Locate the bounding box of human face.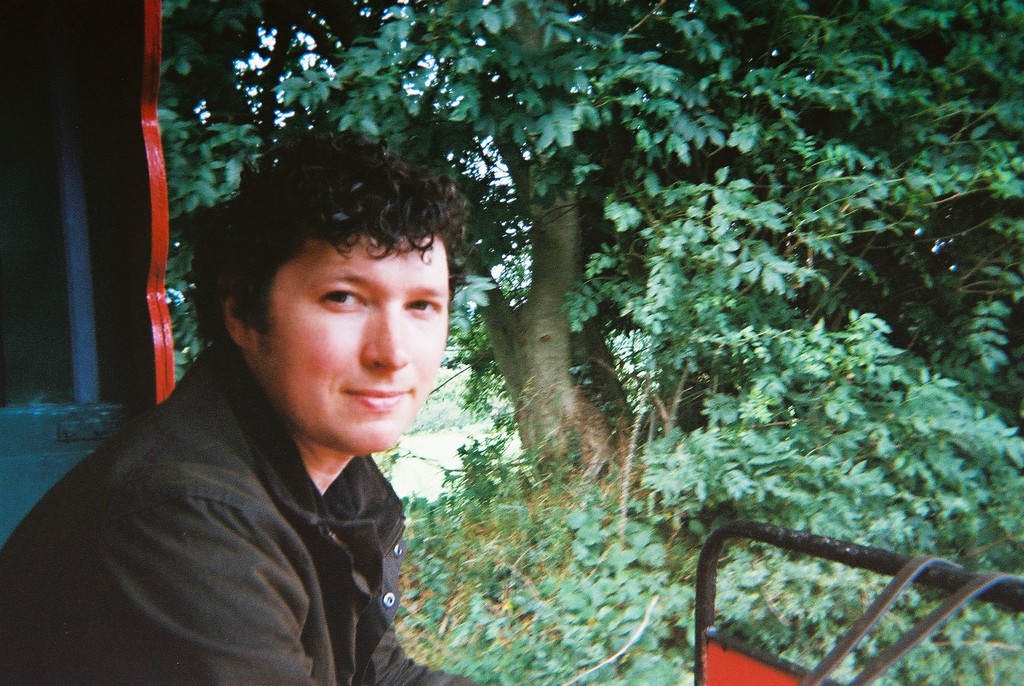
Bounding box: select_region(254, 233, 448, 457).
